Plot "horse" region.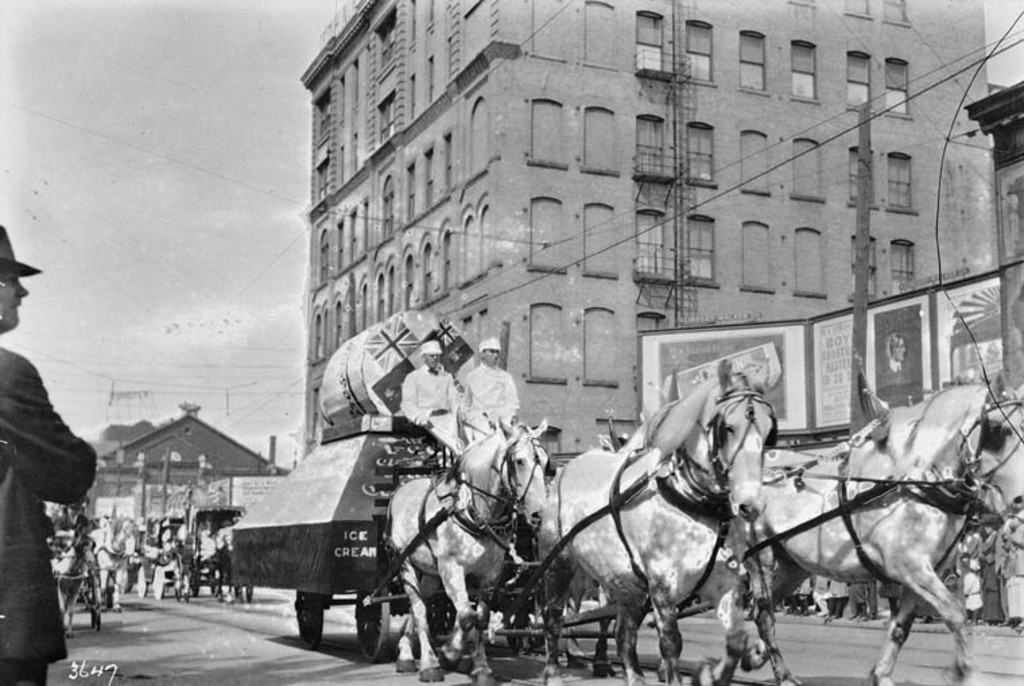
Plotted at box(389, 411, 551, 685).
